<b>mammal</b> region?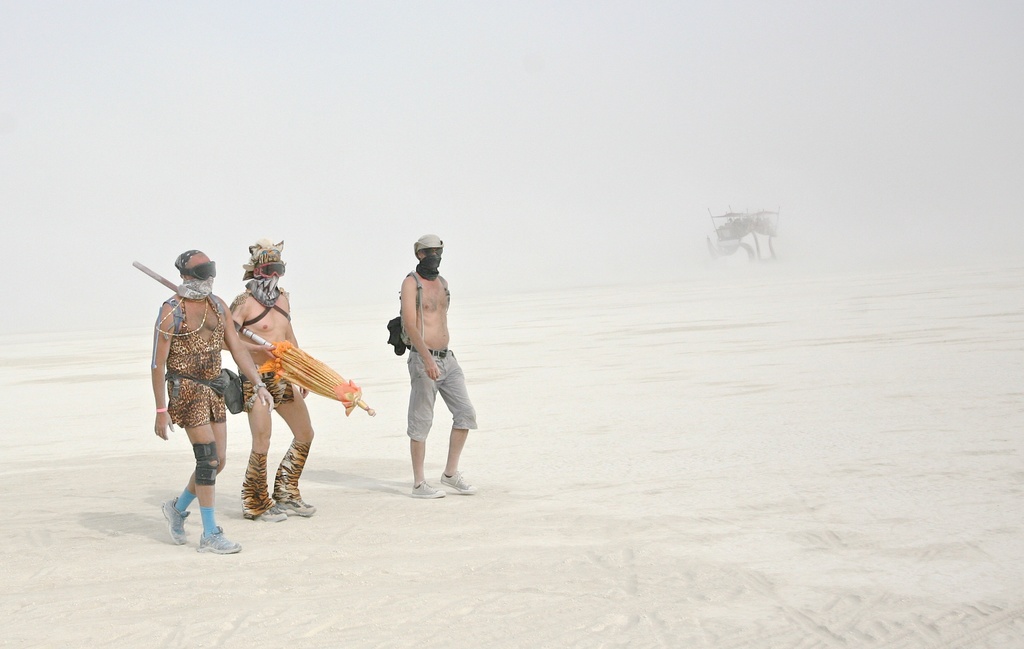
x1=378, y1=242, x2=472, y2=497
